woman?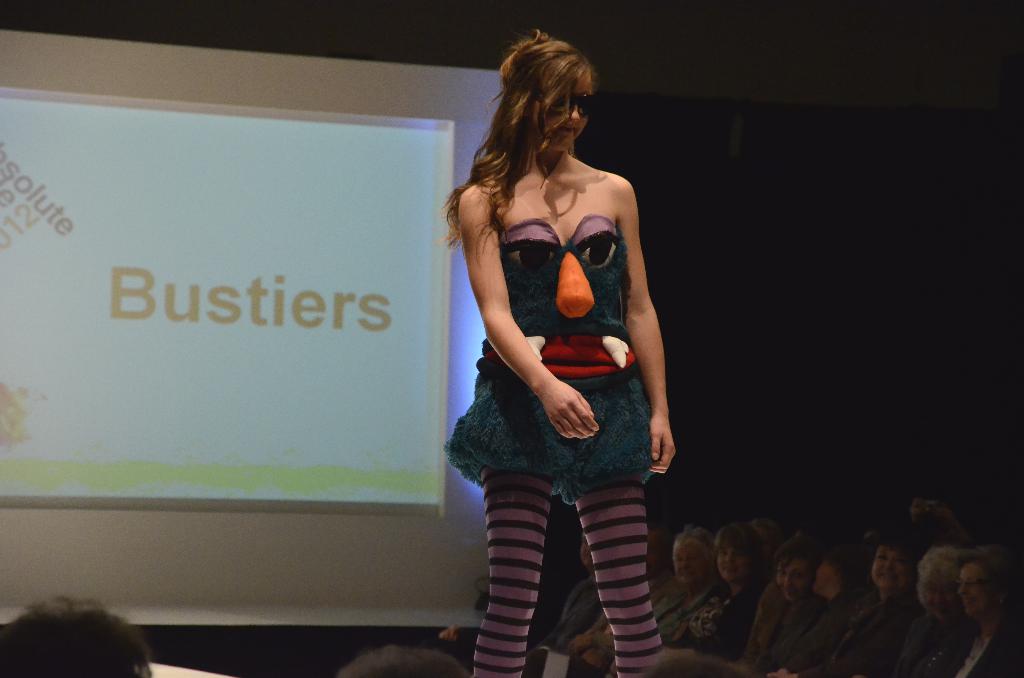
box=[443, 30, 676, 677]
